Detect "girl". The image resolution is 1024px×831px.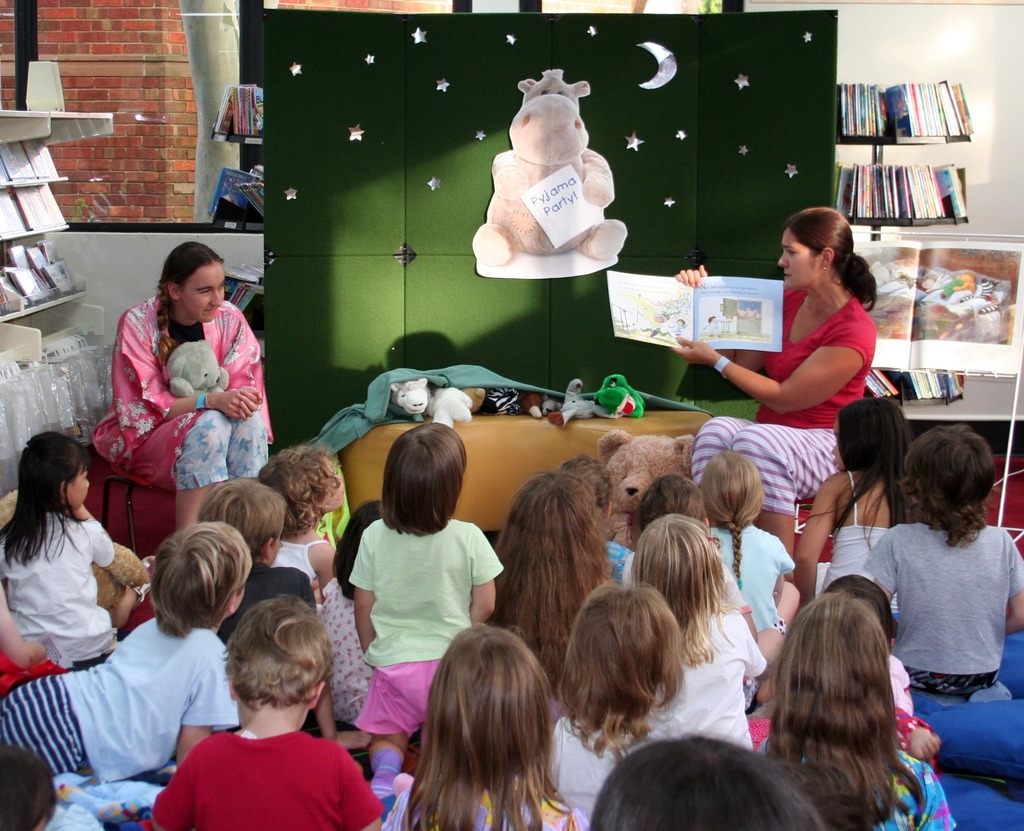
left=758, top=589, right=961, bottom=830.
